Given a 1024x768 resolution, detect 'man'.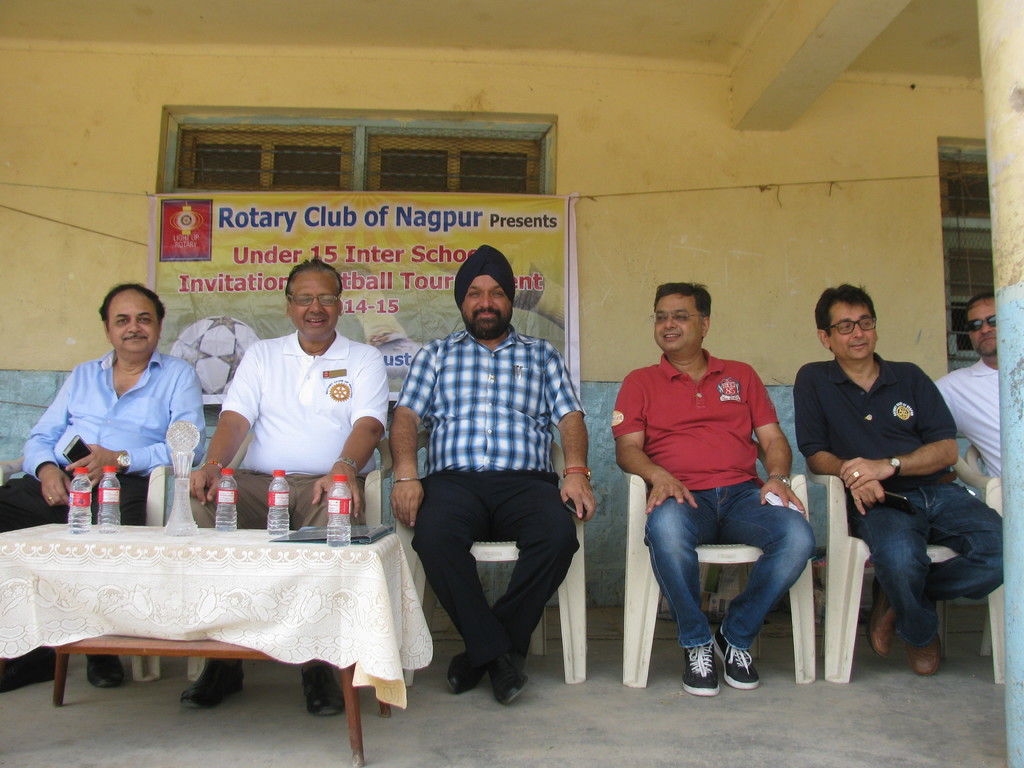
bbox(790, 280, 1009, 684).
